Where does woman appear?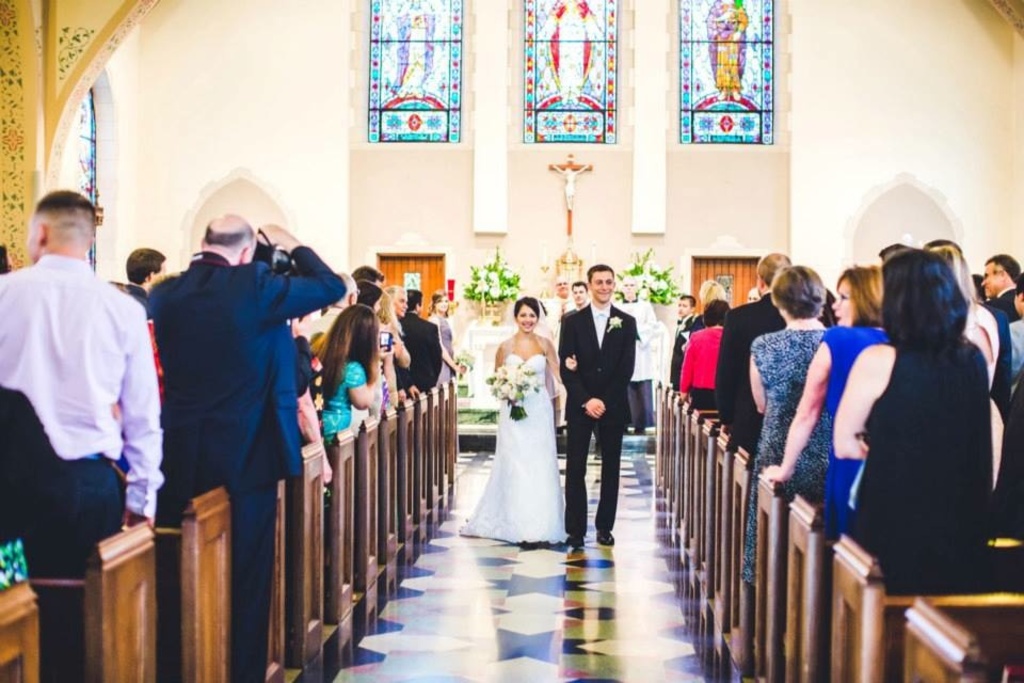
Appears at select_region(416, 292, 467, 394).
